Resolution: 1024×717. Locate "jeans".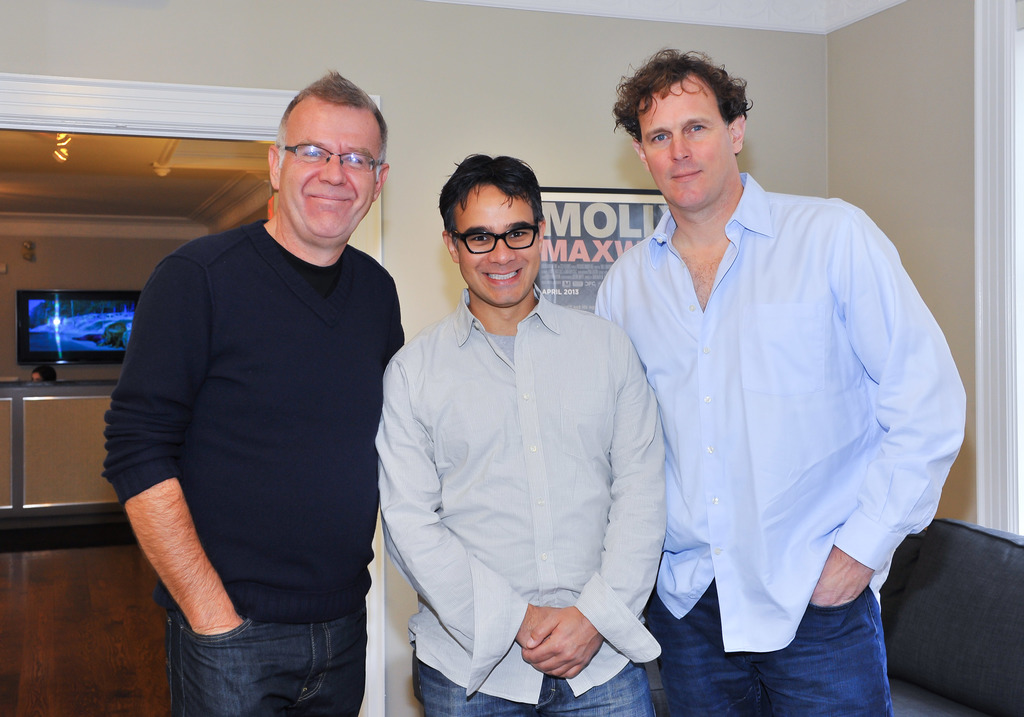
(404,645,657,716).
